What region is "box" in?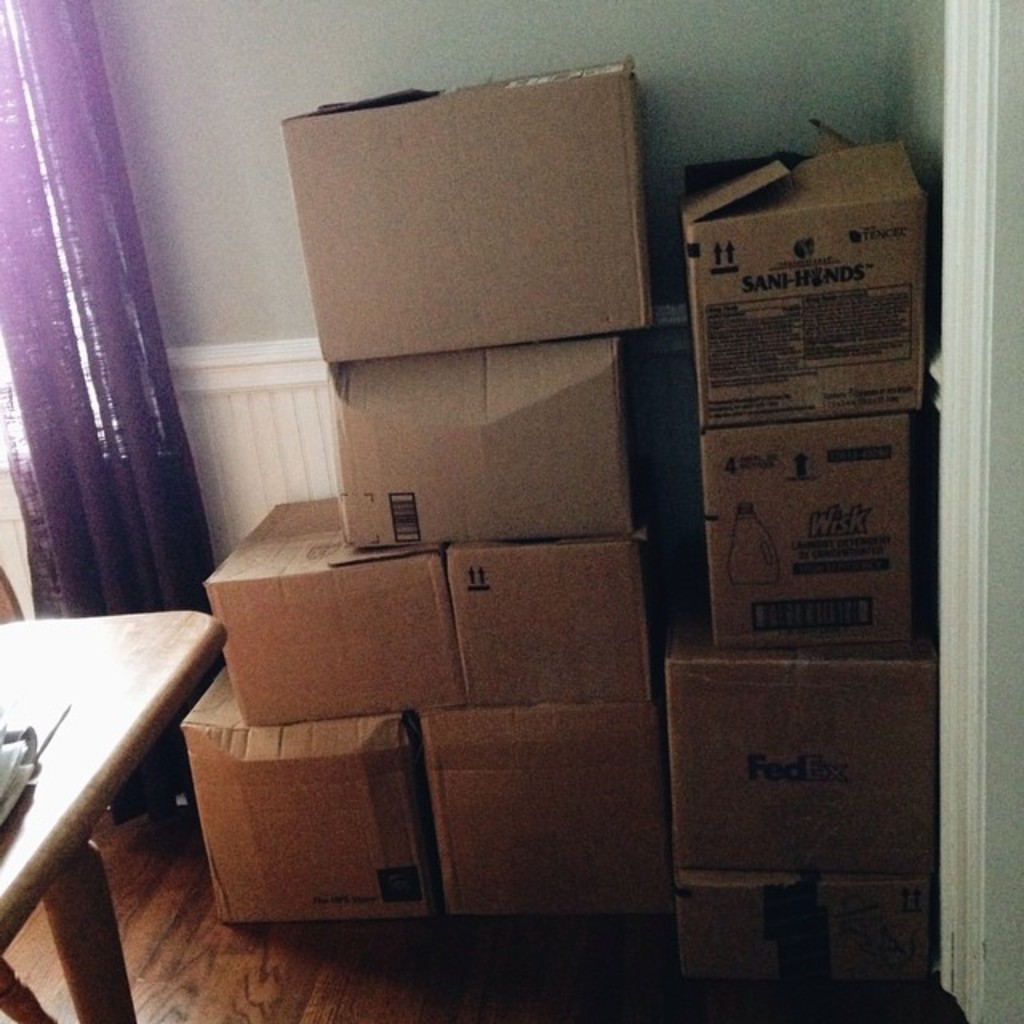
(x1=678, y1=122, x2=928, y2=429).
